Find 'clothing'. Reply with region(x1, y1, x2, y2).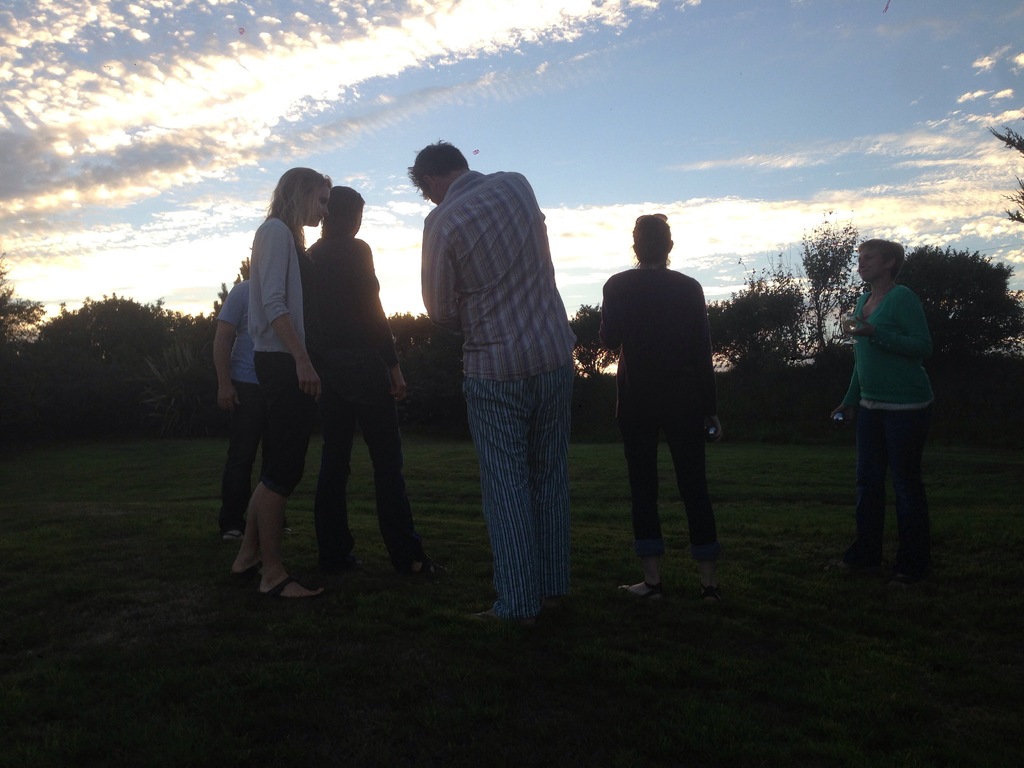
region(596, 234, 729, 549).
